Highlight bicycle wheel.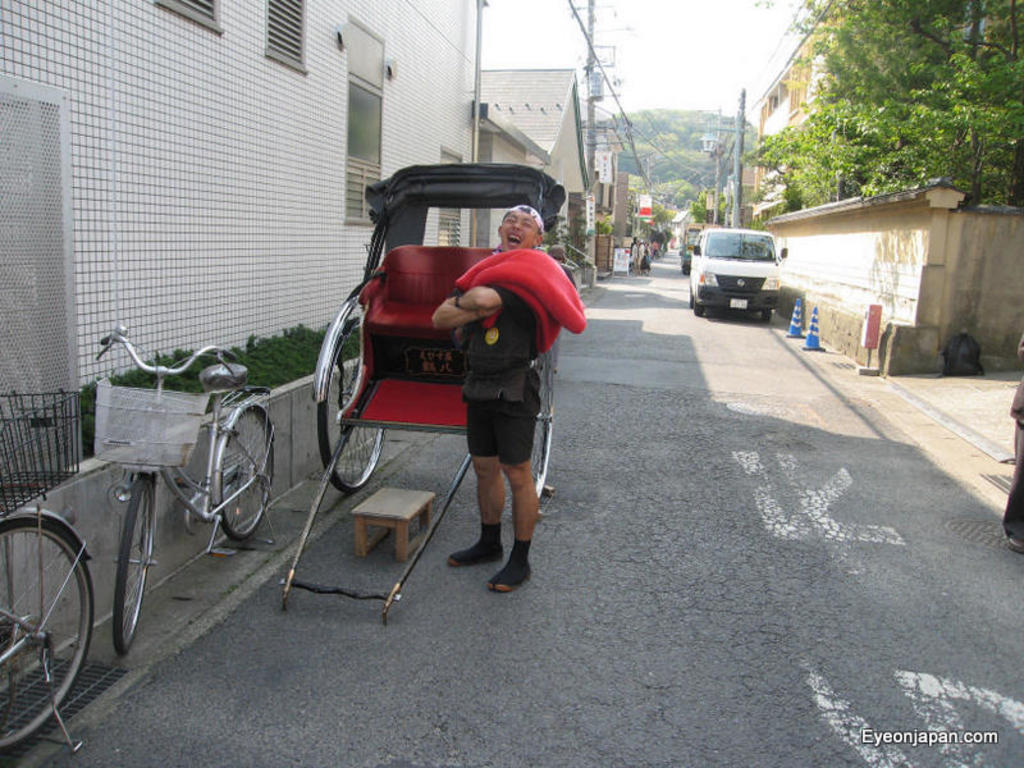
Highlighted region: 10 506 78 723.
